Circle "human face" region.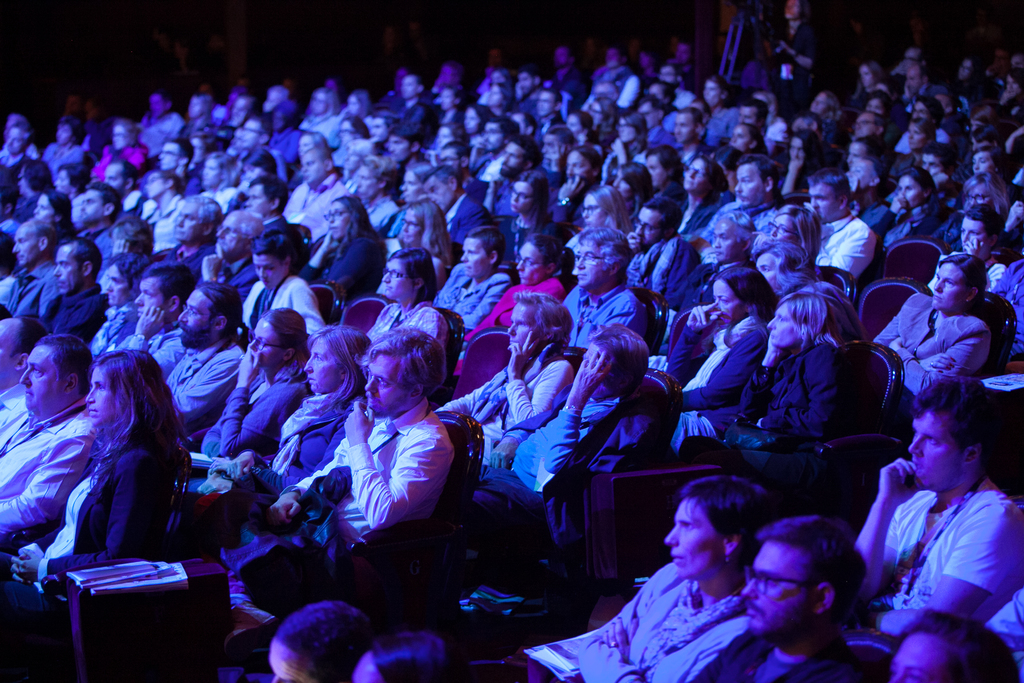
Region: <bbox>501, 145, 532, 179</bbox>.
